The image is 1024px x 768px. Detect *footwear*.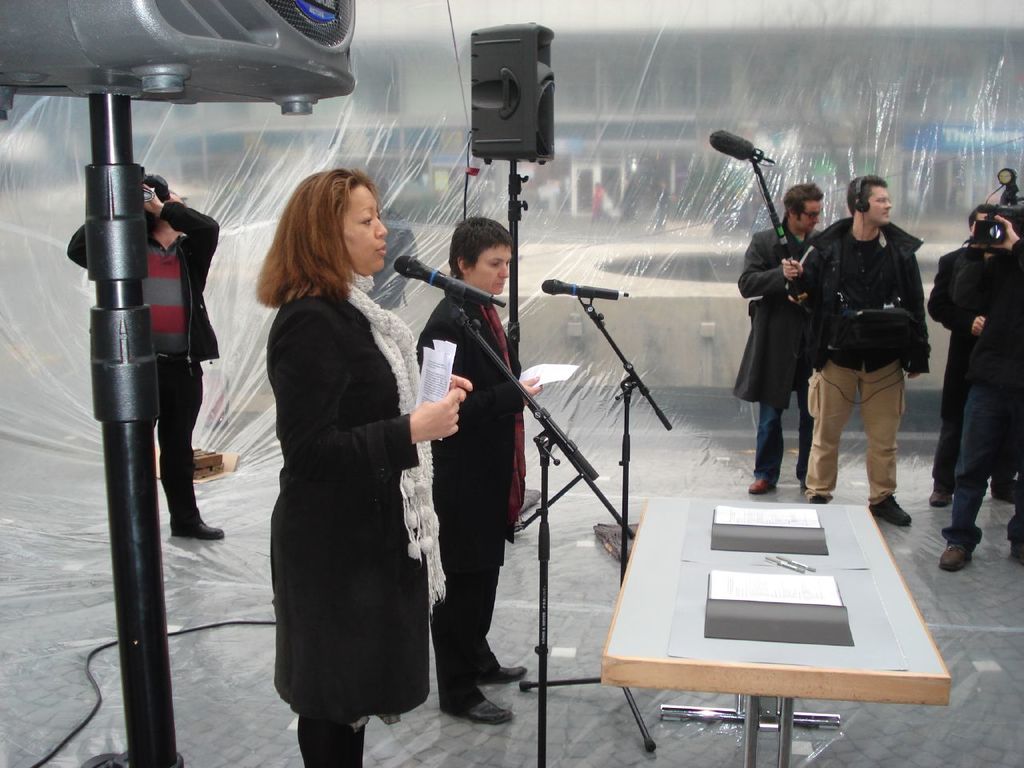
Detection: 743/474/771/496.
